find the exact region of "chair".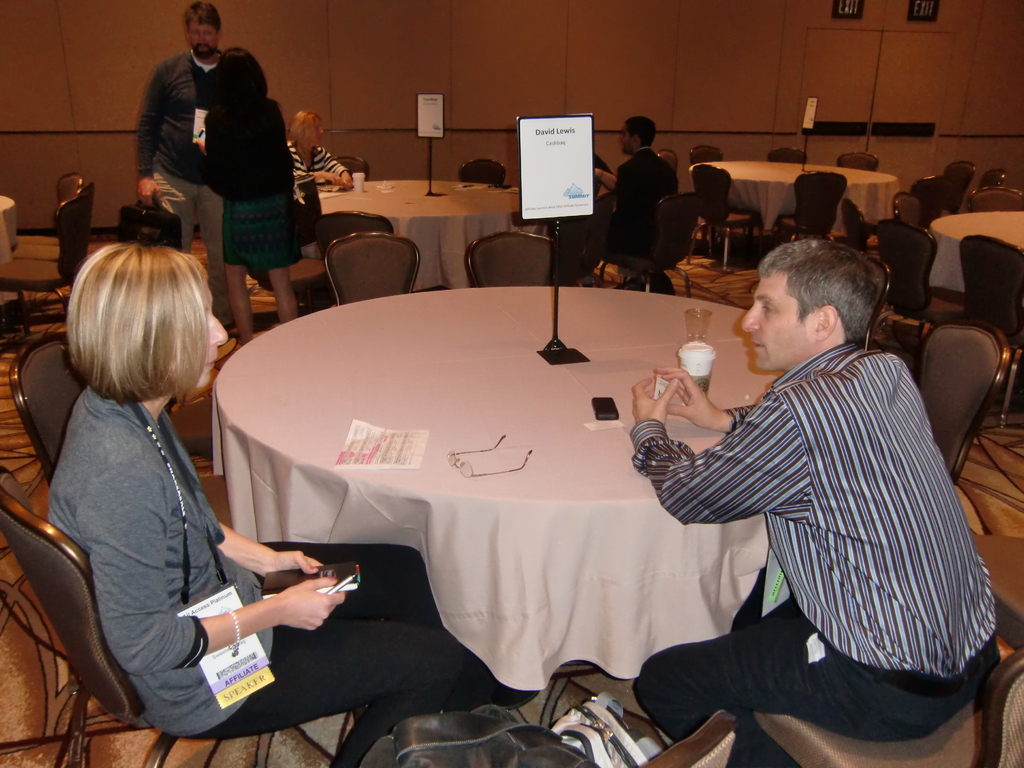
Exact region: (8,330,94,500).
